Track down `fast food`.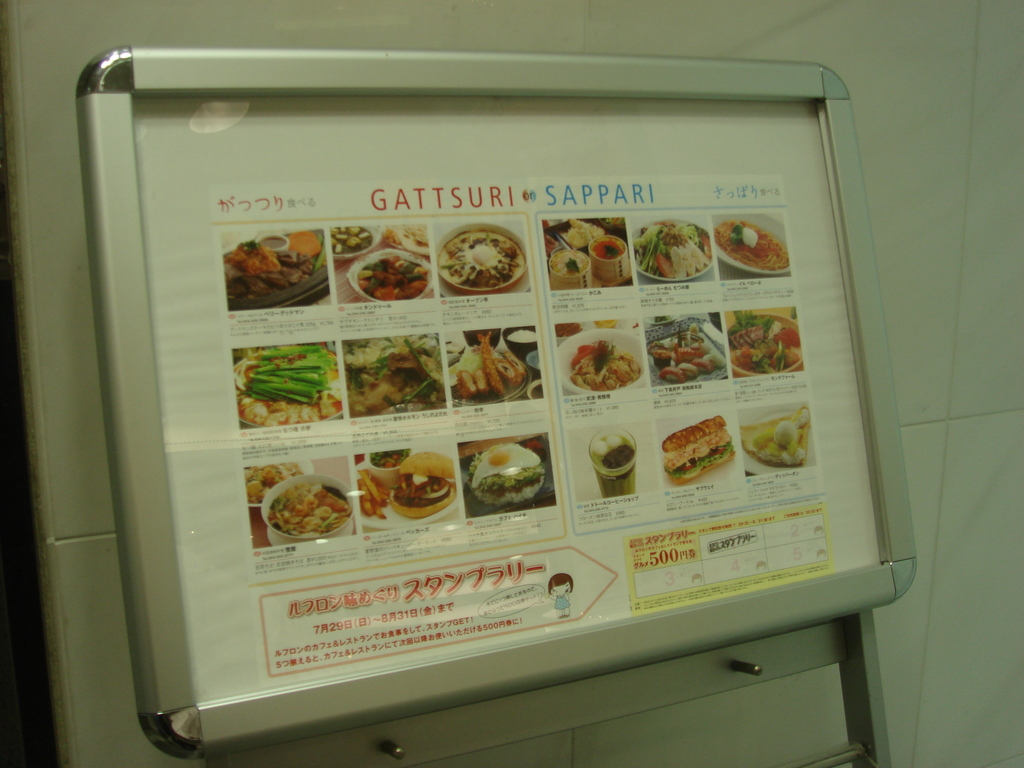
Tracked to 739, 404, 810, 468.
